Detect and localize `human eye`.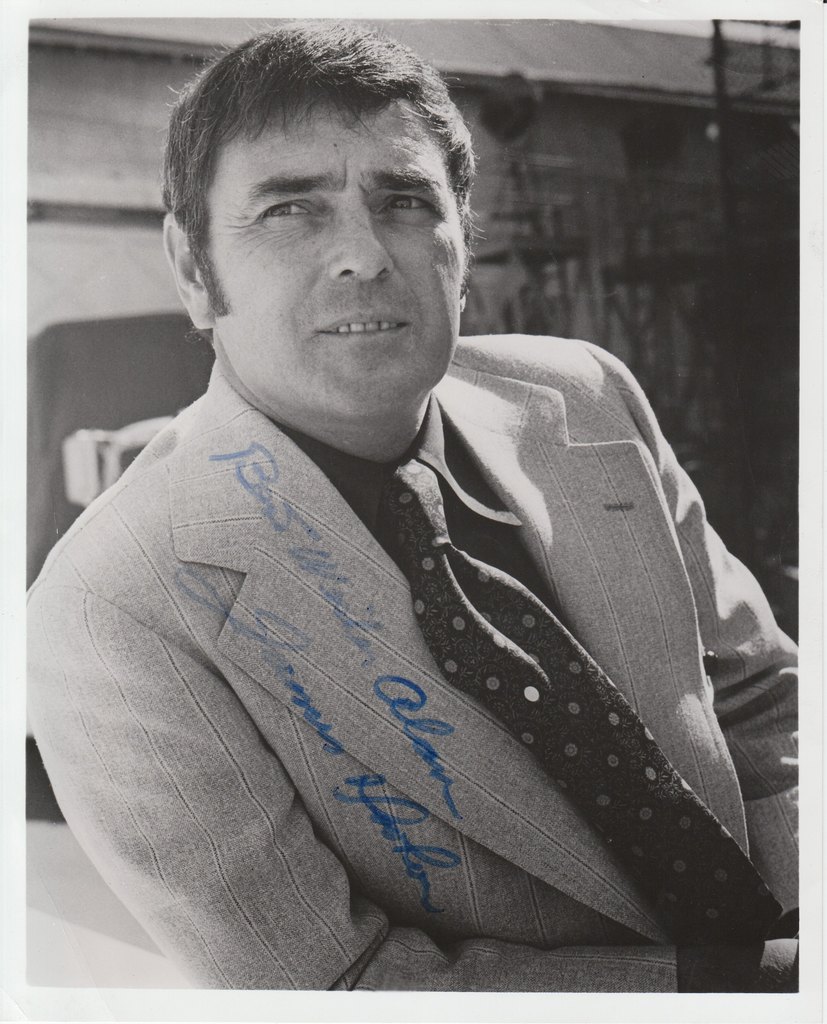
Localized at crop(377, 186, 440, 220).
